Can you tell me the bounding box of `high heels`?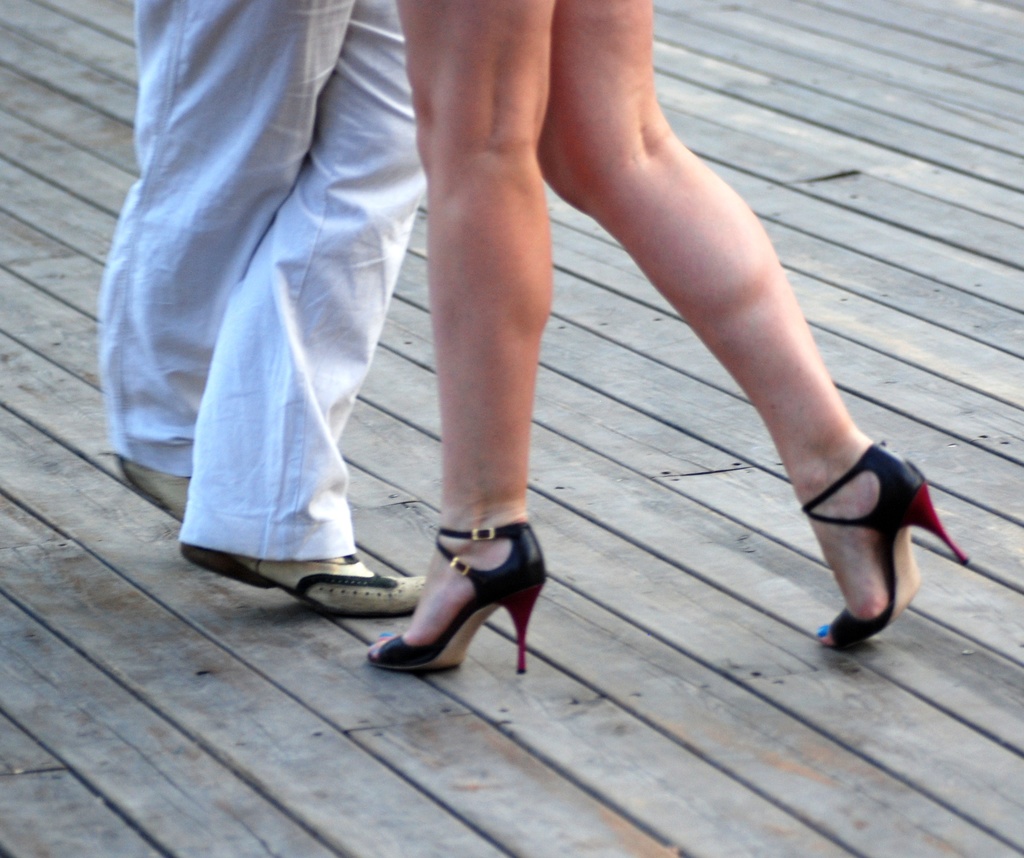
<bbox>371, 508, 557, 685</bbox>.
